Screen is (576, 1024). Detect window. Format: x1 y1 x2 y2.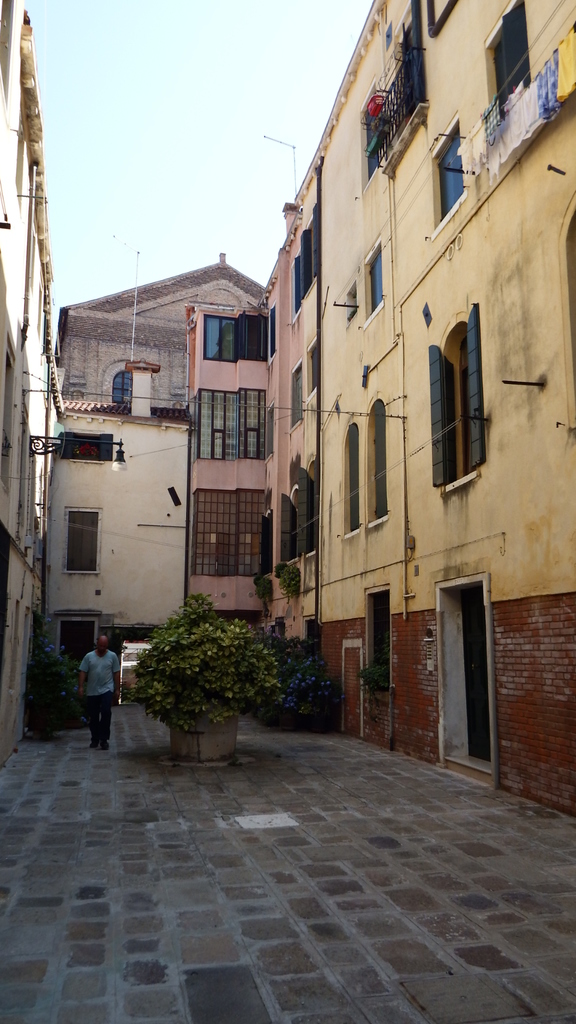
266 404 273 457.
